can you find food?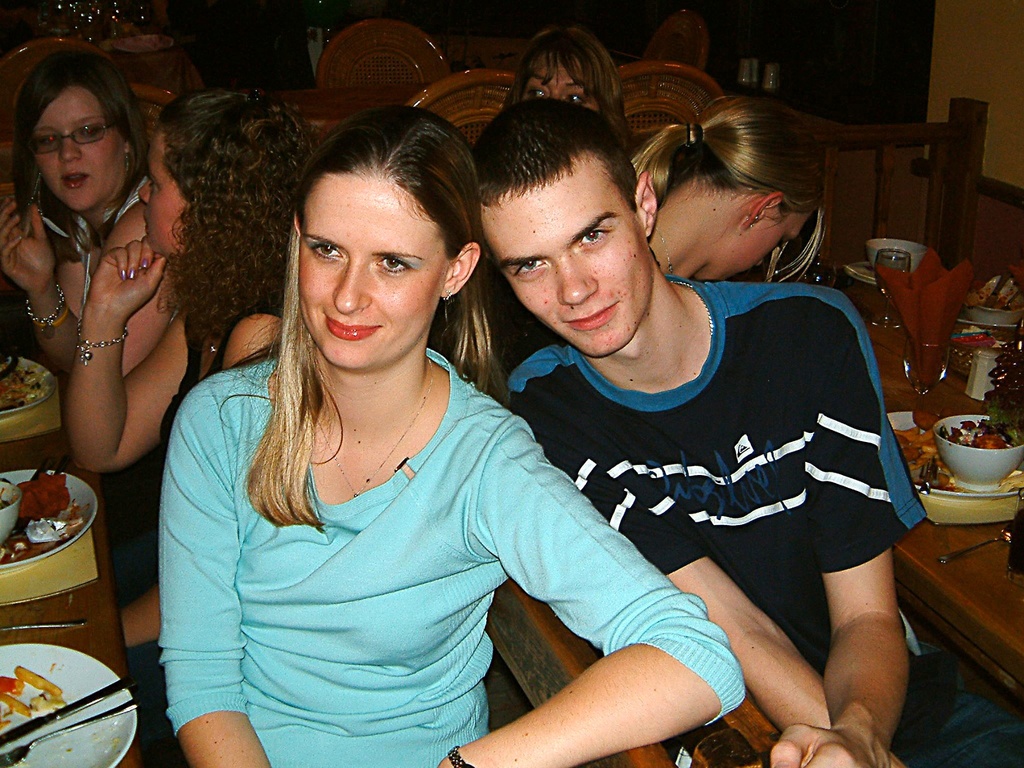
Yes, bounding box: bbox=[111, 33, 172, 52].
